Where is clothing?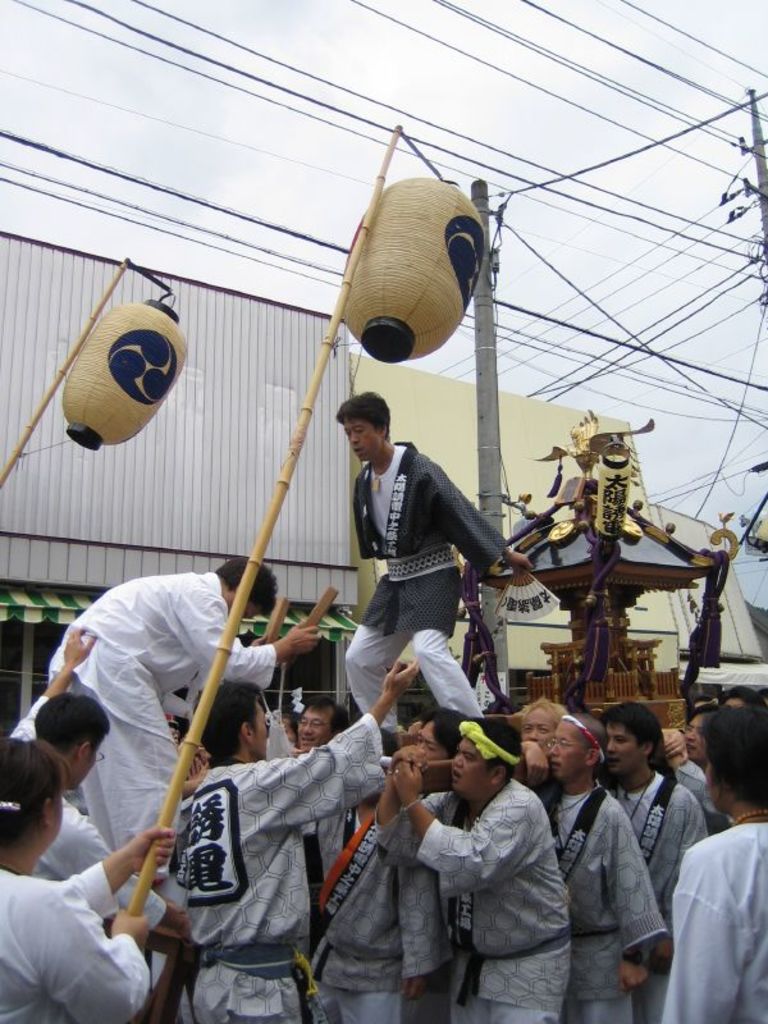
pyautogui.locateOnScreen(317, 801, 436, 1019).
